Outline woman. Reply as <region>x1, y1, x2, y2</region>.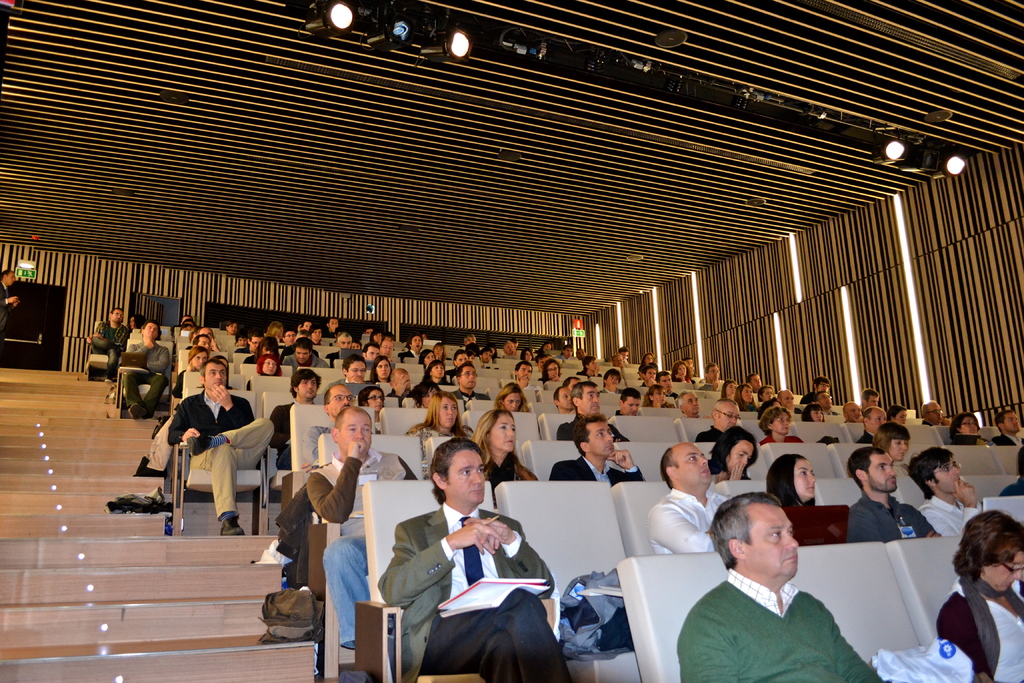
<region>406, 391, 467, 475</region>.
